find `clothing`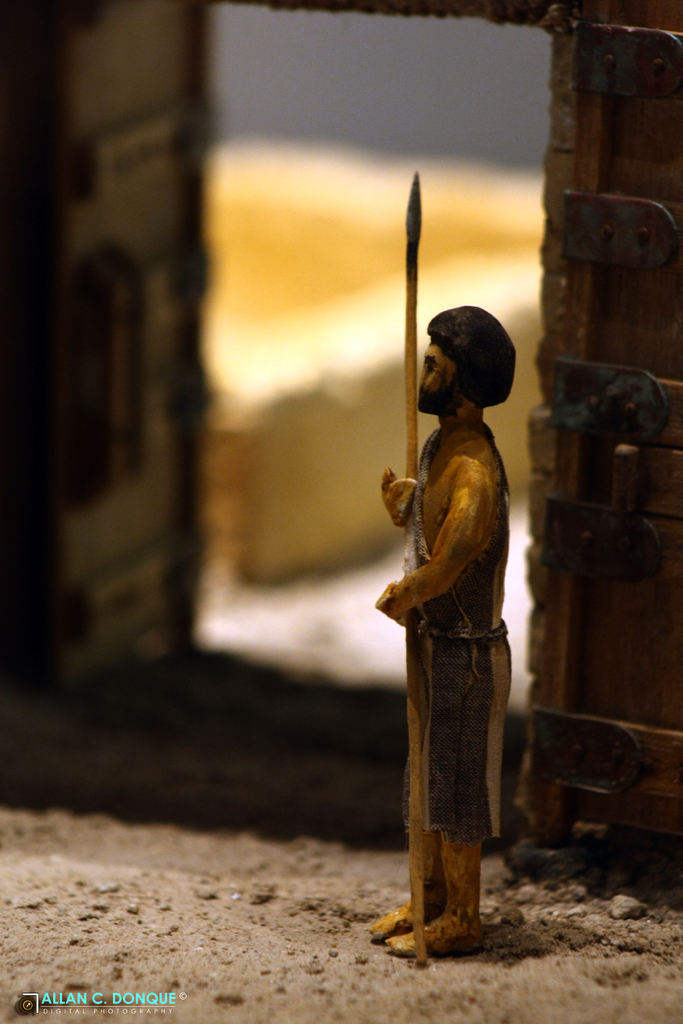
detection(426, 433, 496, 851)
